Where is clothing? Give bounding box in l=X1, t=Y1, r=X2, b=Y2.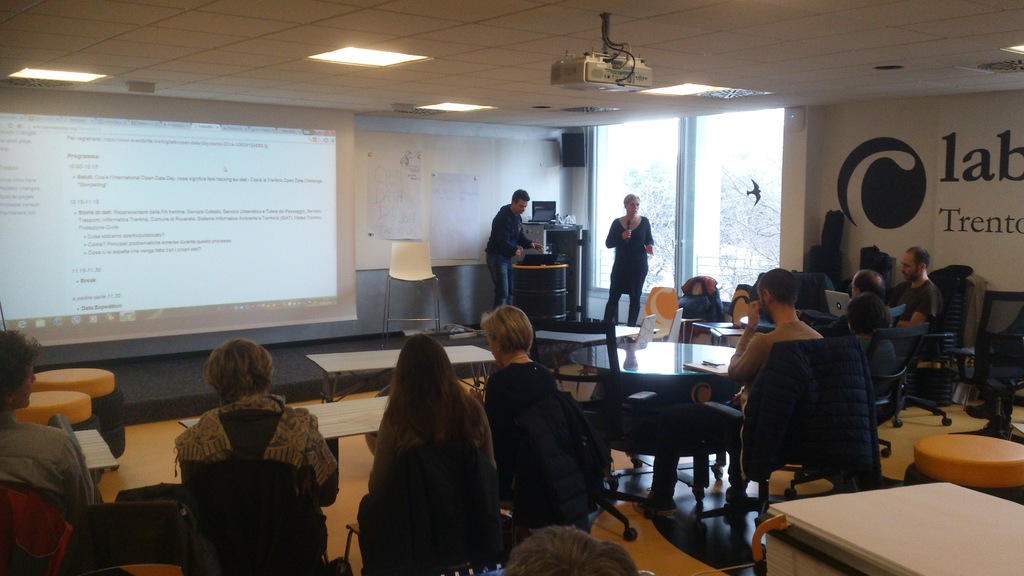
l=478, t=355, r=568, b=543.
